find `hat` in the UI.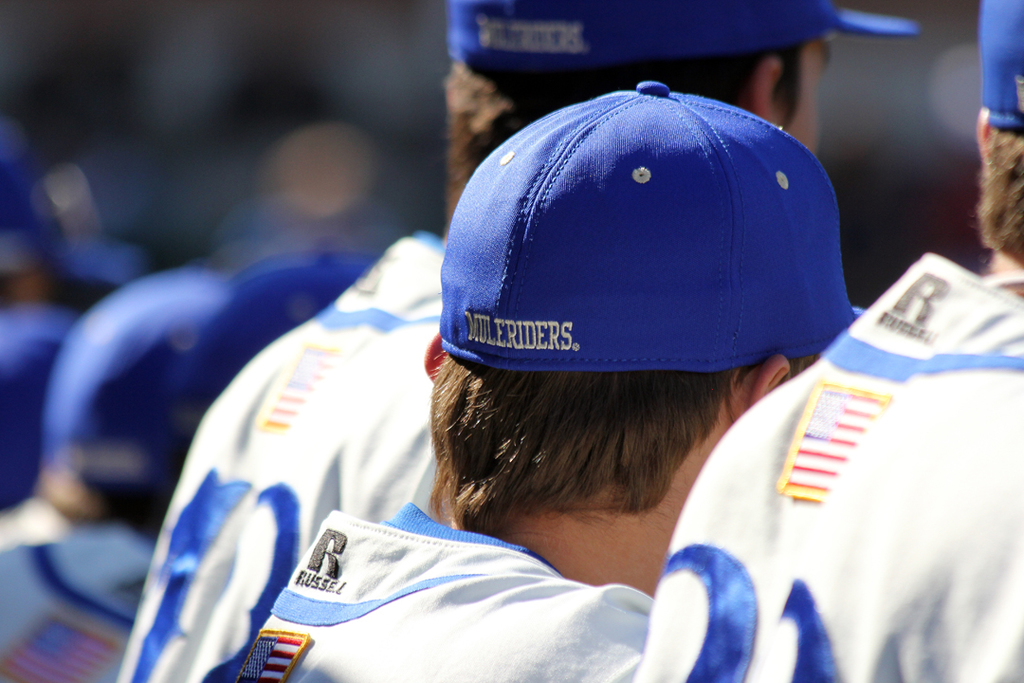
UI element at <bbox>0, 305, 84, 504</bbox>.
